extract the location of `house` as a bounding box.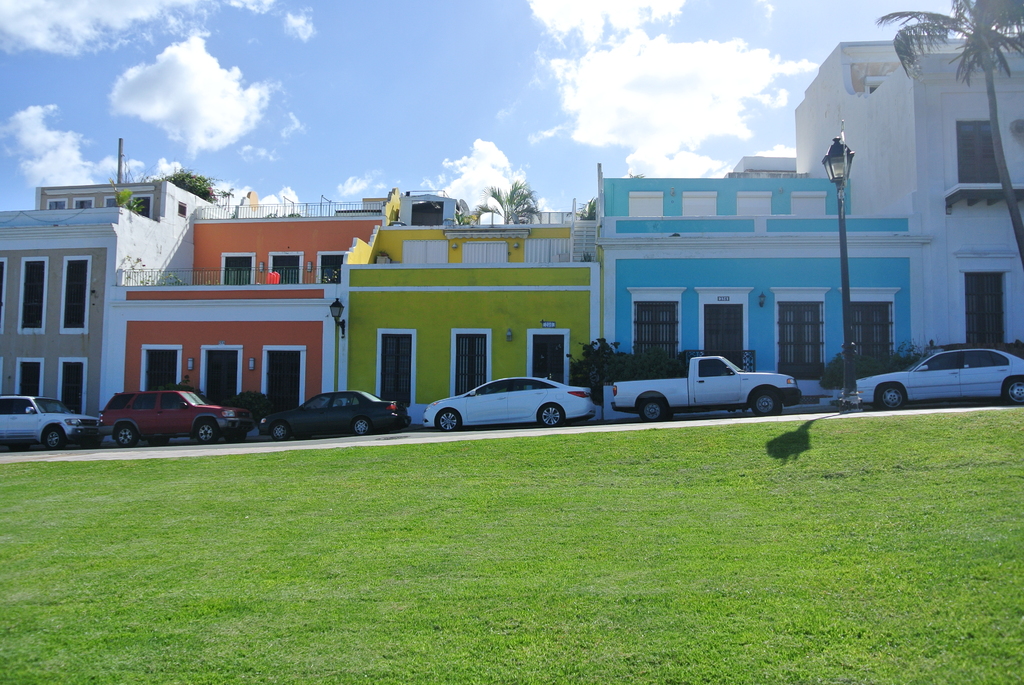
Rect(95, 192, 384, 416).
